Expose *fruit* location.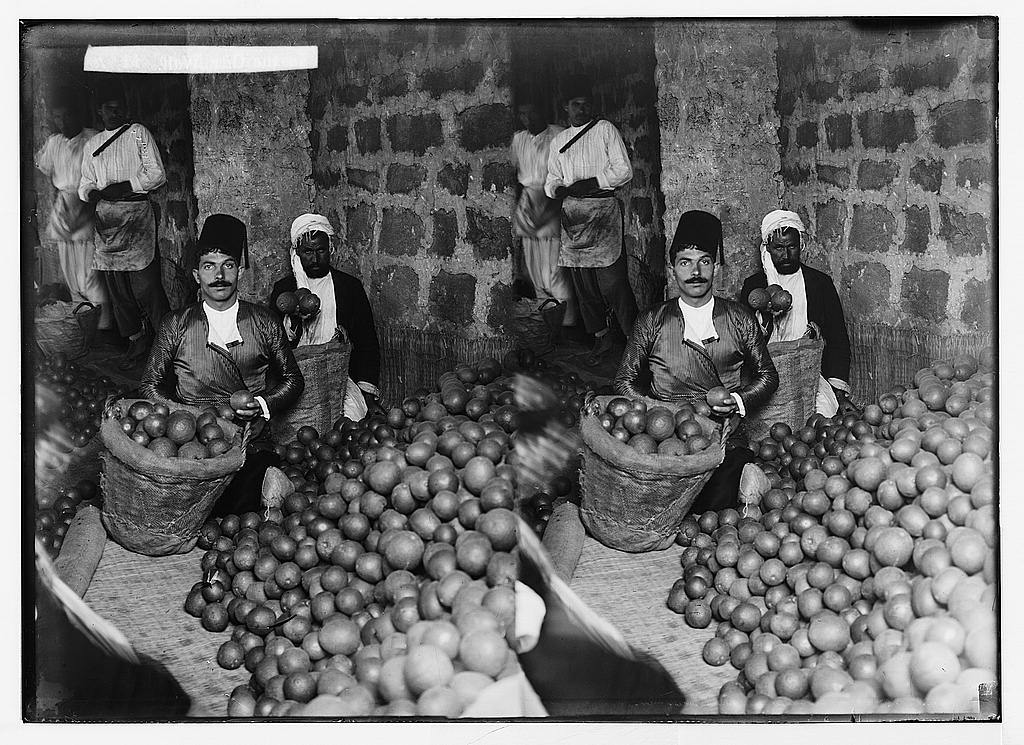
Exposed at left=698, top=384, right=730, bottom=409.
